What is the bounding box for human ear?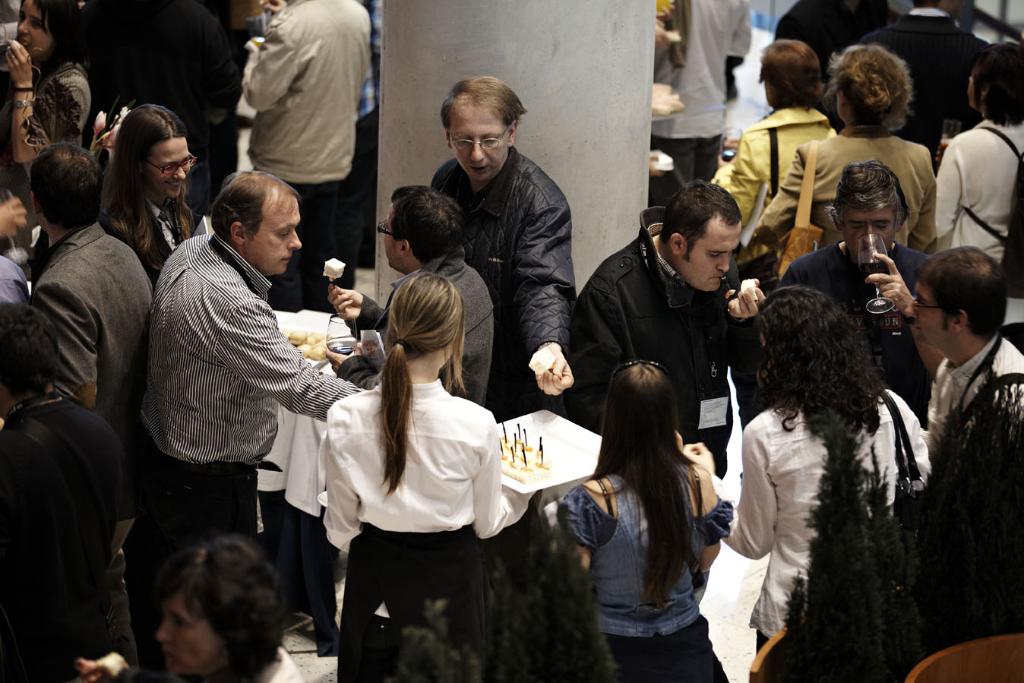
[896,207,912,230].
